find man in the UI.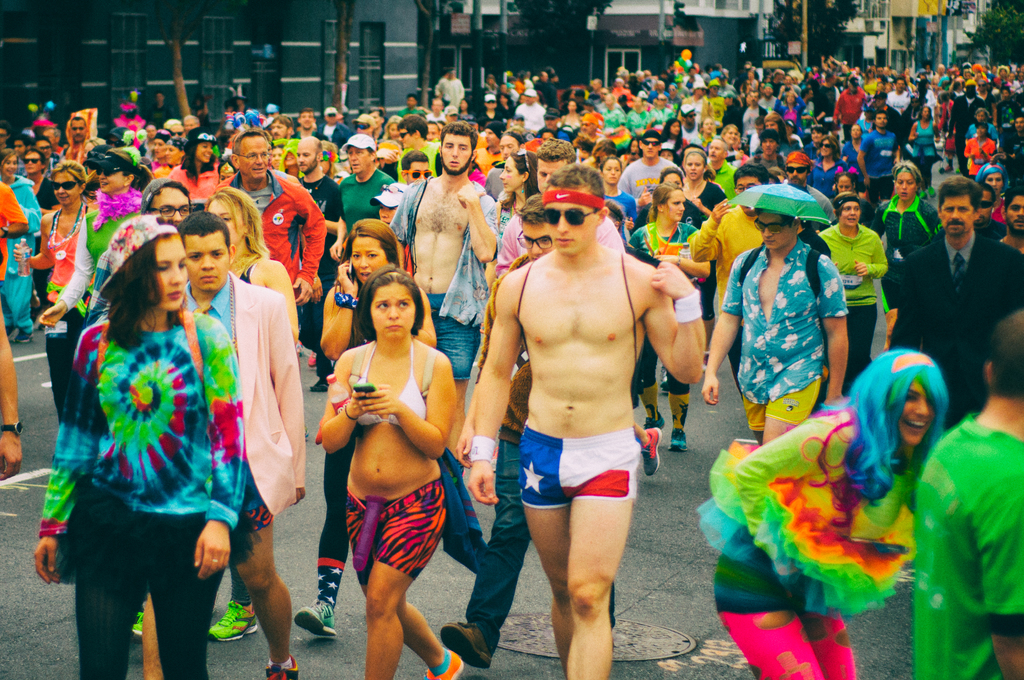
UI element at left=883, top=184, right=1013, bottom=403.
